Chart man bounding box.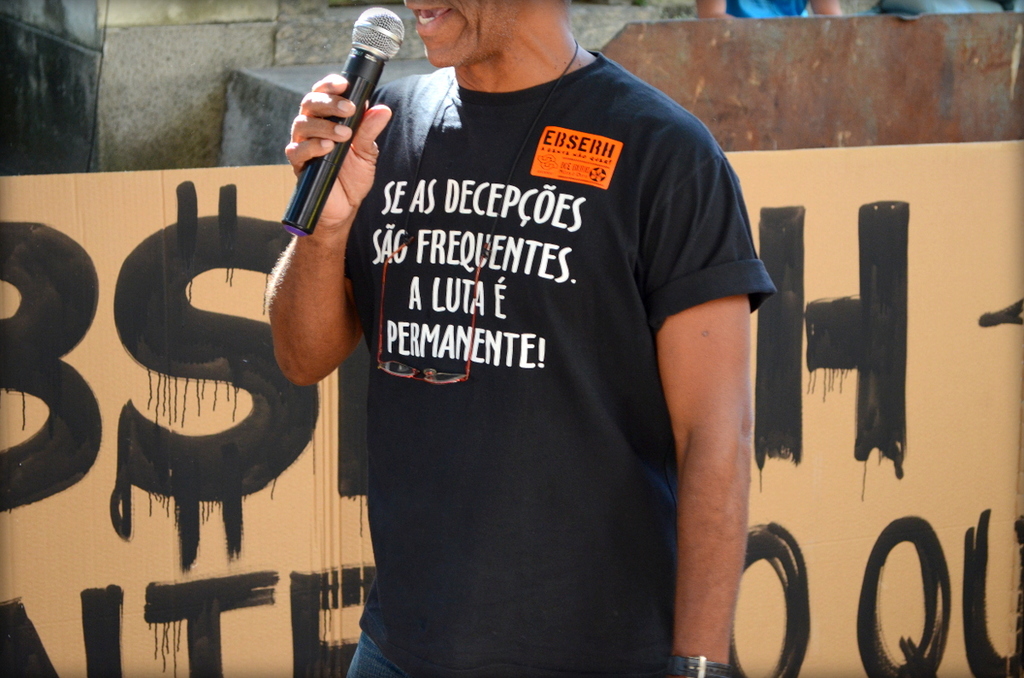
Charted: detection(310, 0, 737, 652).
